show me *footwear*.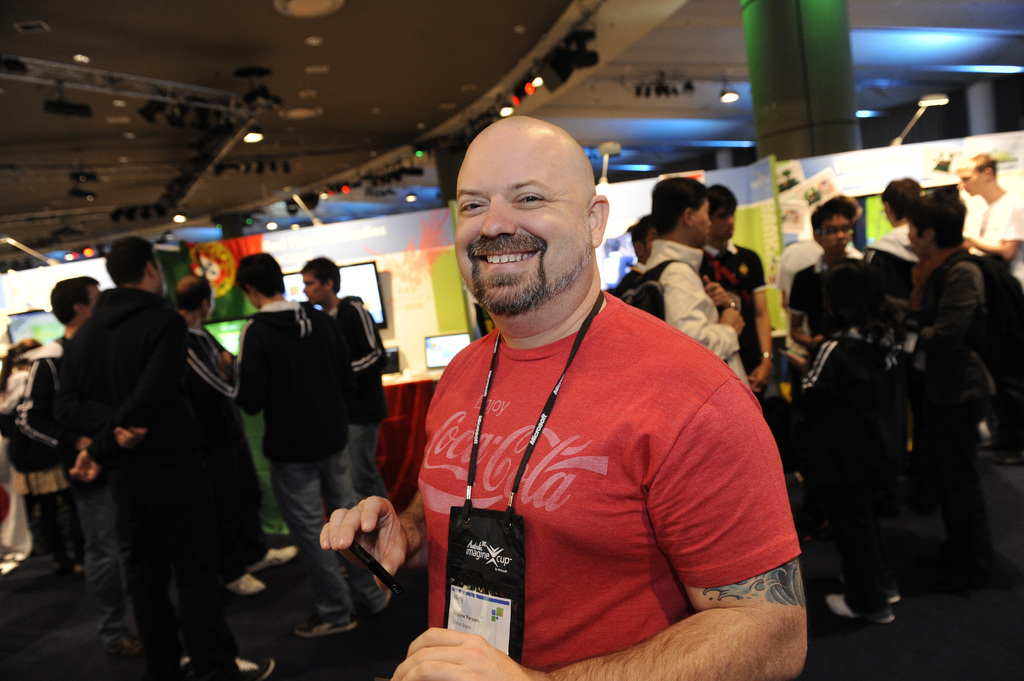
*footwear* is here: 223/570/271/598.
